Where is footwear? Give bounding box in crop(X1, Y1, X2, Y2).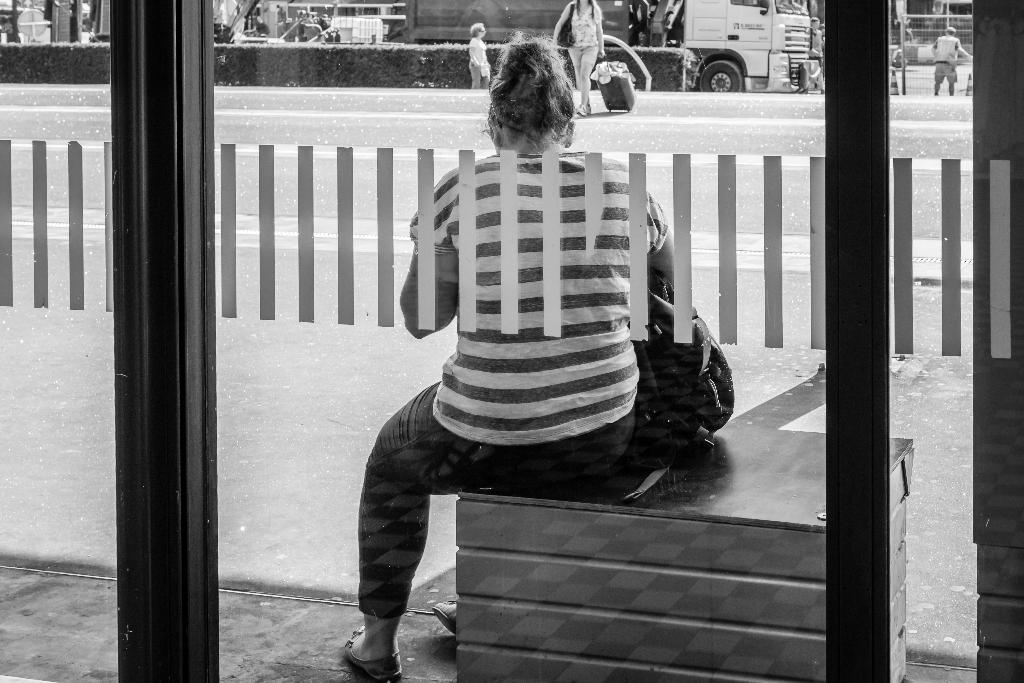
crop(346, 623, 403, 682).
